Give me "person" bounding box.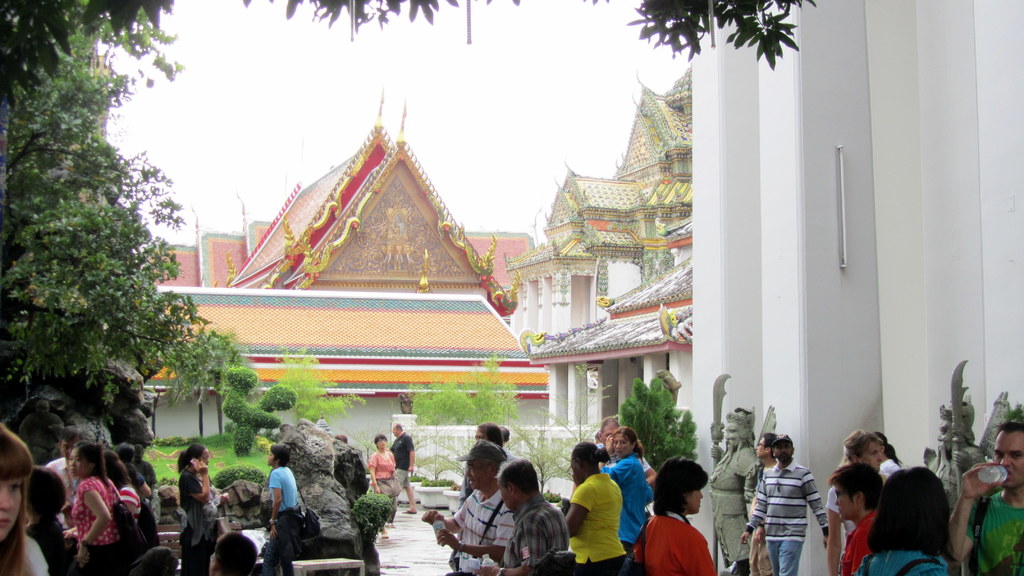
852, 466, 955, 575.
